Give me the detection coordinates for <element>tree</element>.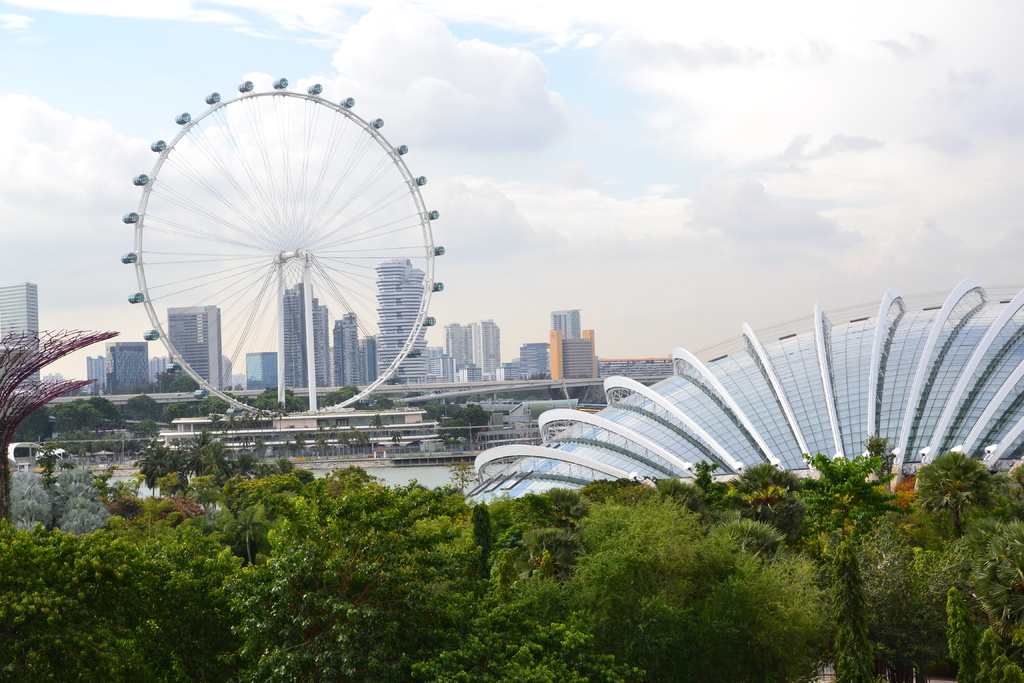
bbox=(428, 399, 491, 450).
